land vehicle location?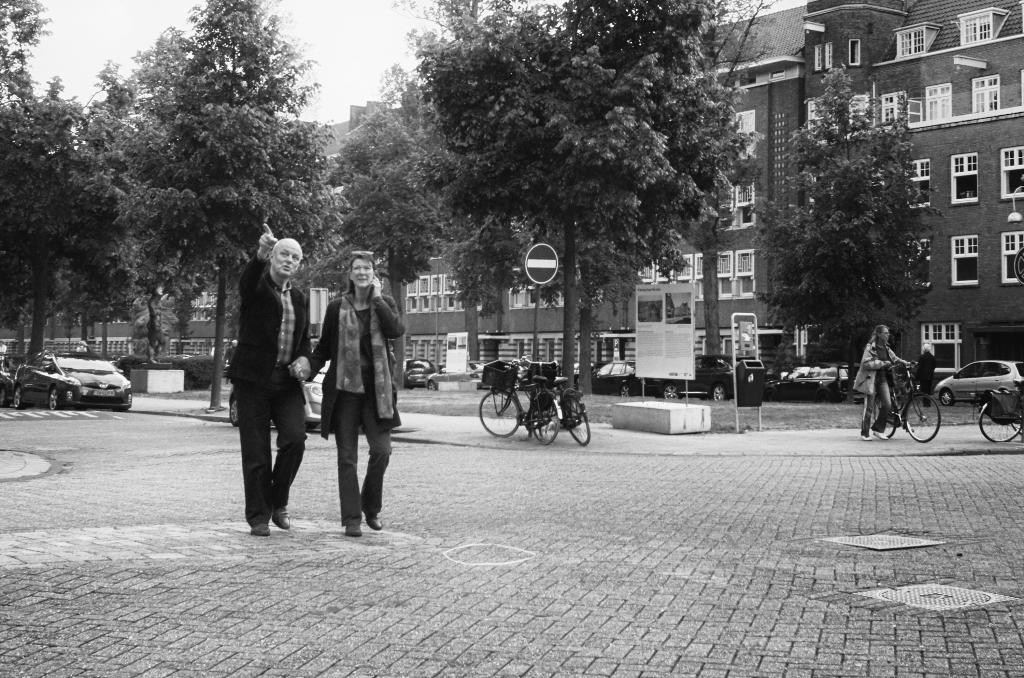
rect(0, 355, 20, 403)
